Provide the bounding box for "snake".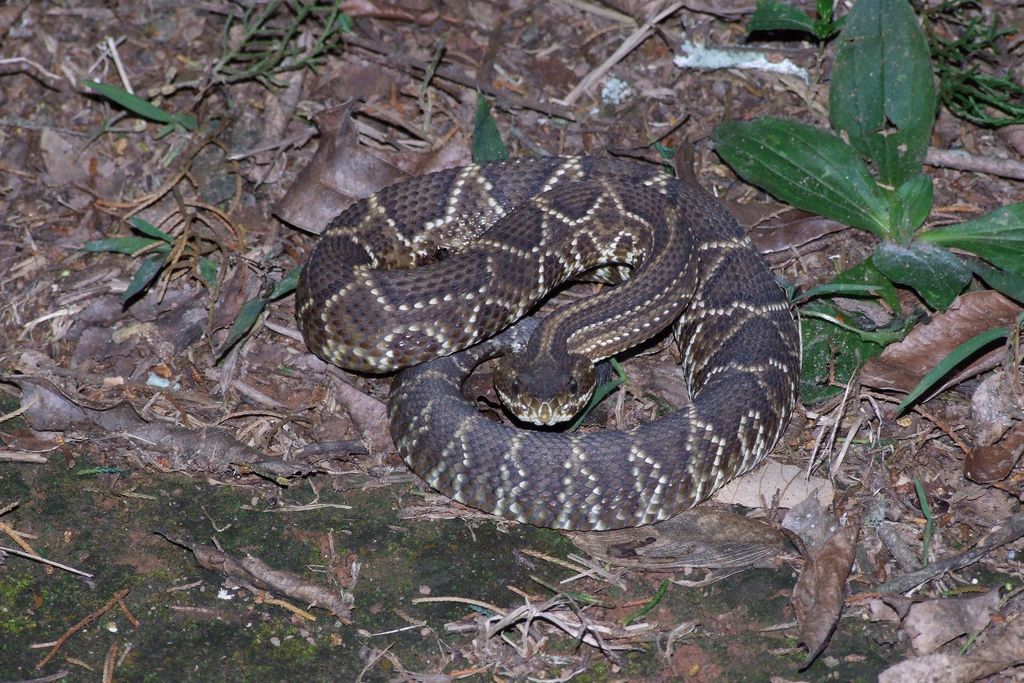
[left=294, top=158, right=802, bottom=529].
